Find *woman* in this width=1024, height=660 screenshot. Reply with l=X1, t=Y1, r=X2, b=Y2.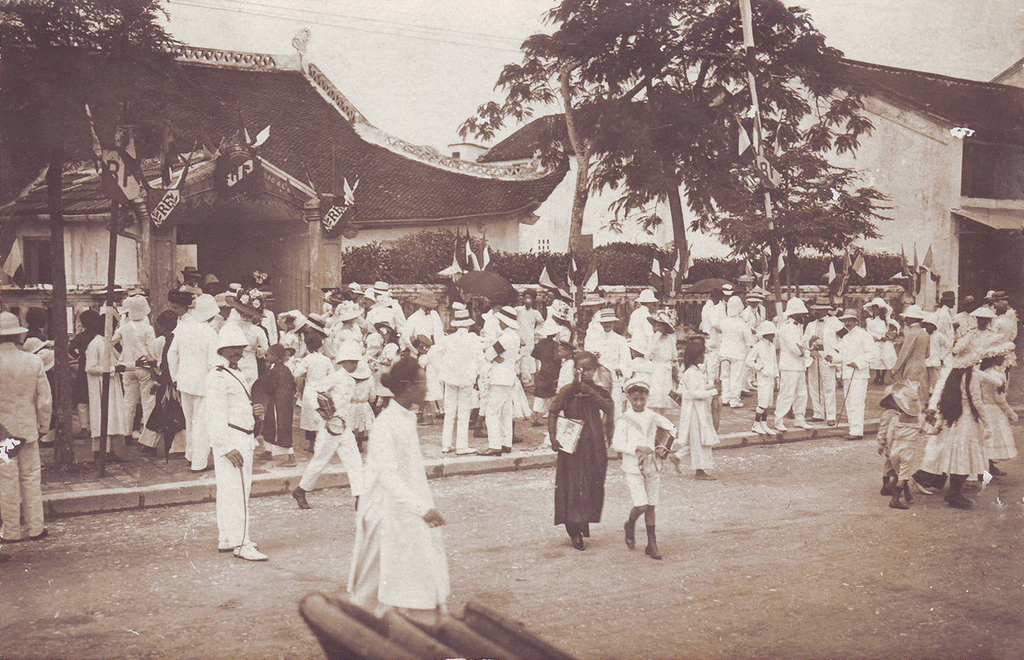
l=346, t=357, r=449, b=628.
